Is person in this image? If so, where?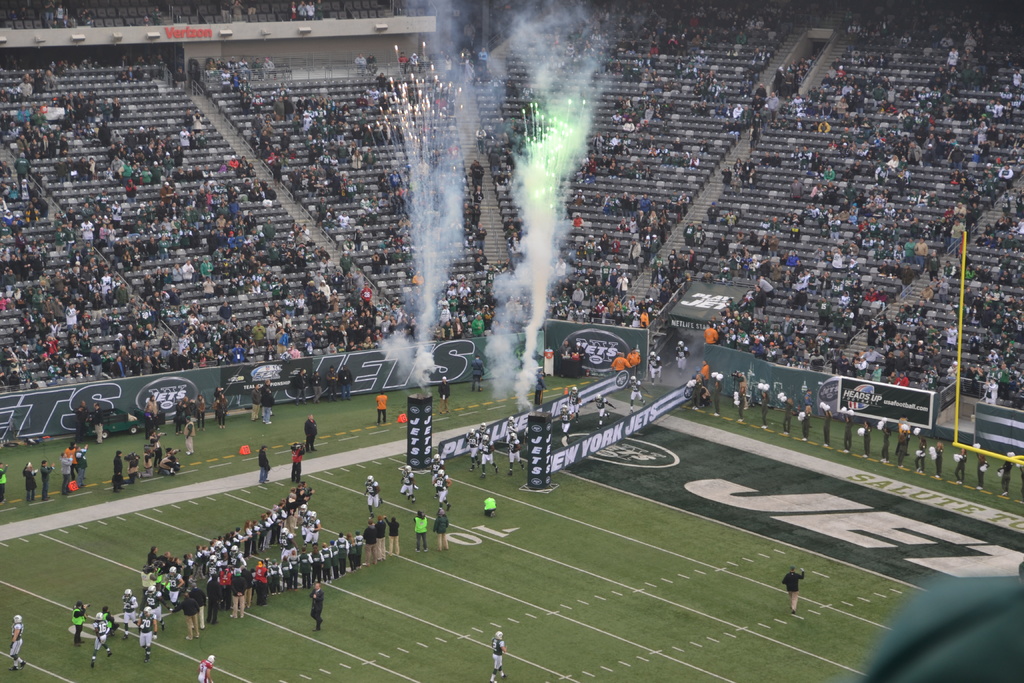
Yes, at (x1=470, y1=354, x2=487, y2=388).
